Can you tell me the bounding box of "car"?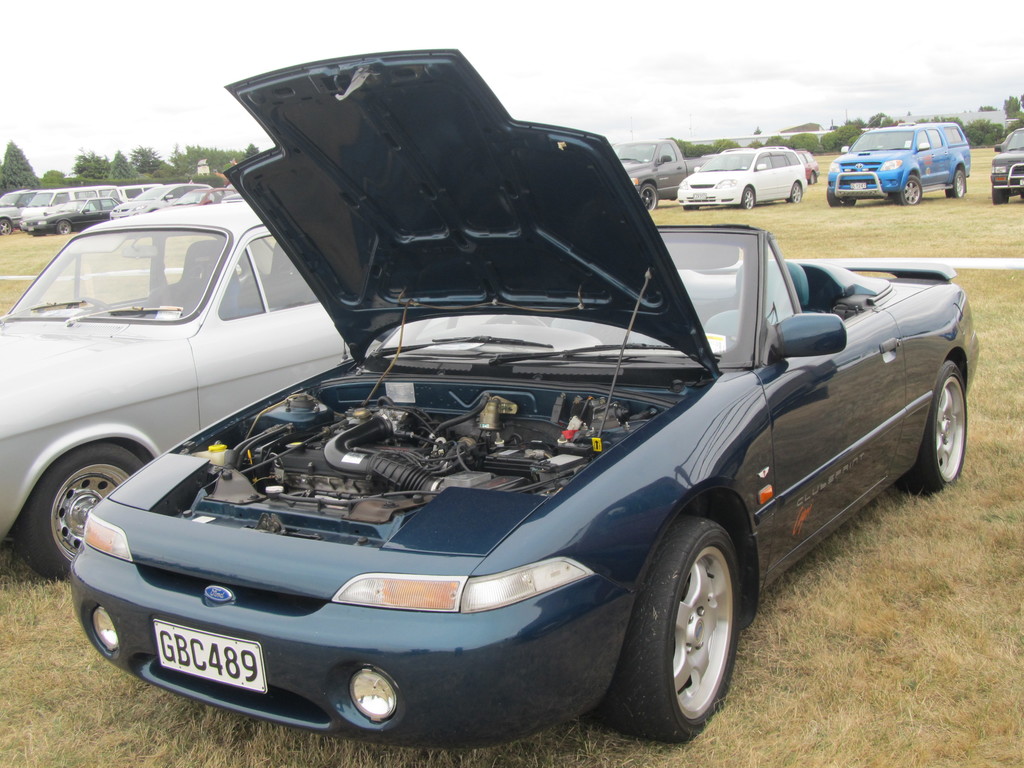
BBox(989, 124, 1023, 205).
